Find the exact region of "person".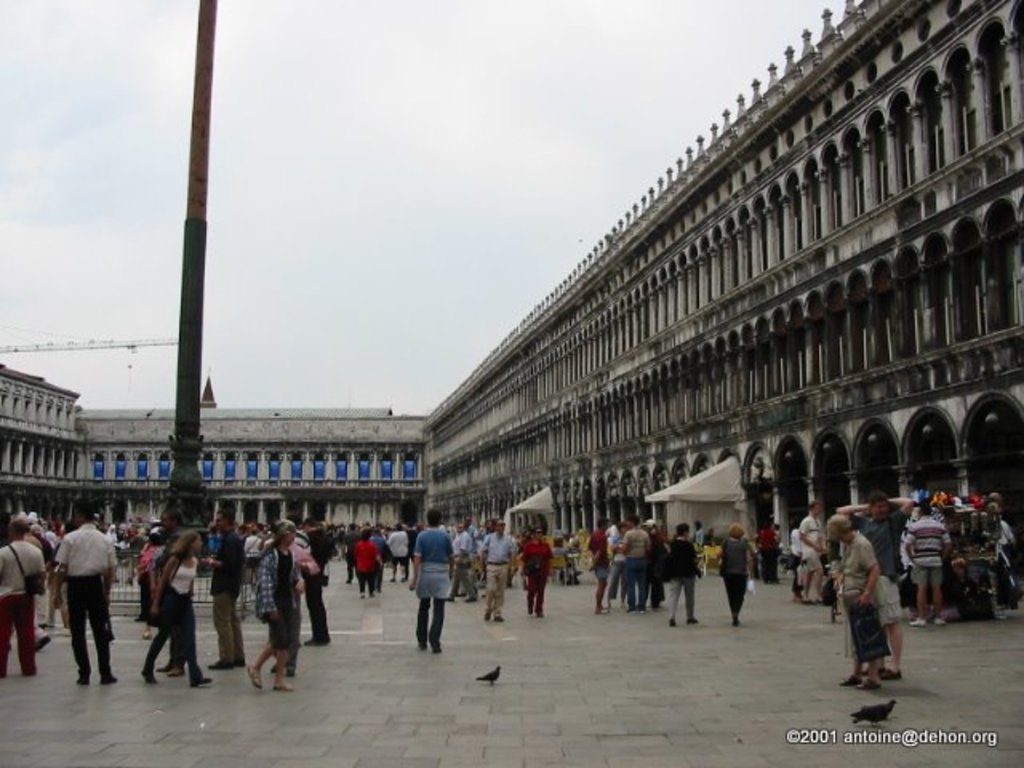
Exact region: [x1=0, y1=518, x2=50, y2=677].
